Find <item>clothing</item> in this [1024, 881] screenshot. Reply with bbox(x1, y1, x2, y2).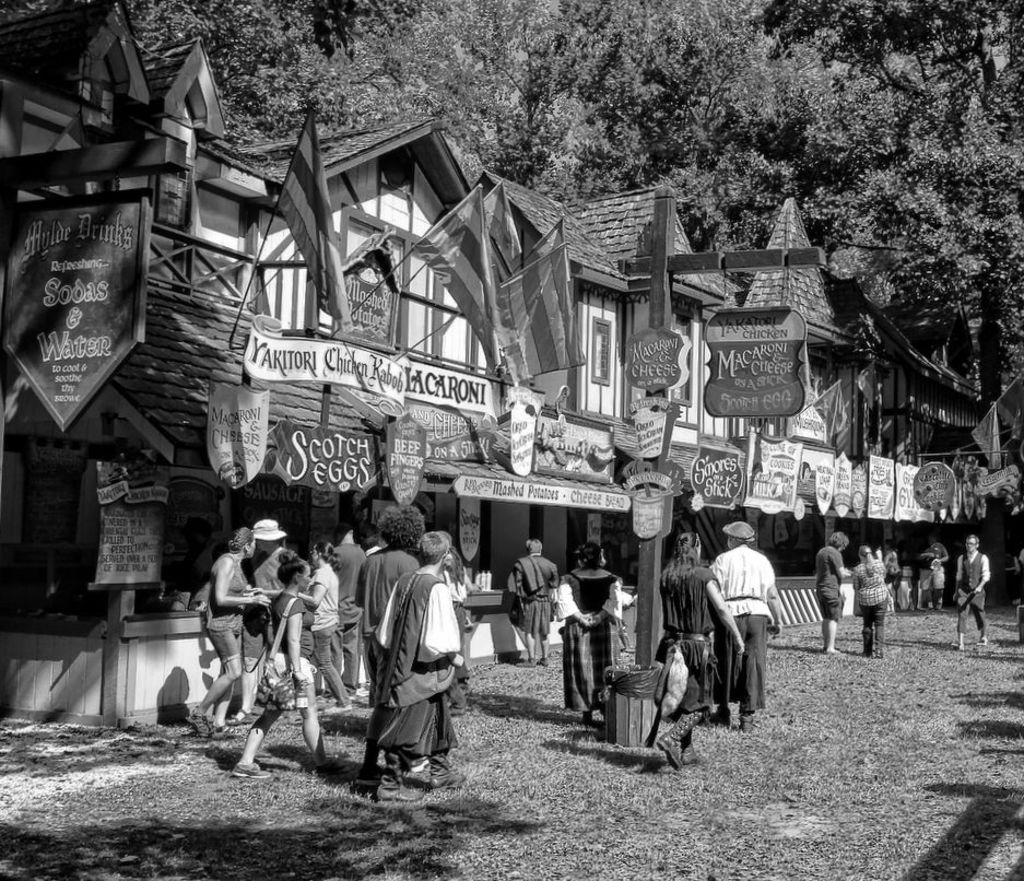
bbox(708, 517, 792, 735).
